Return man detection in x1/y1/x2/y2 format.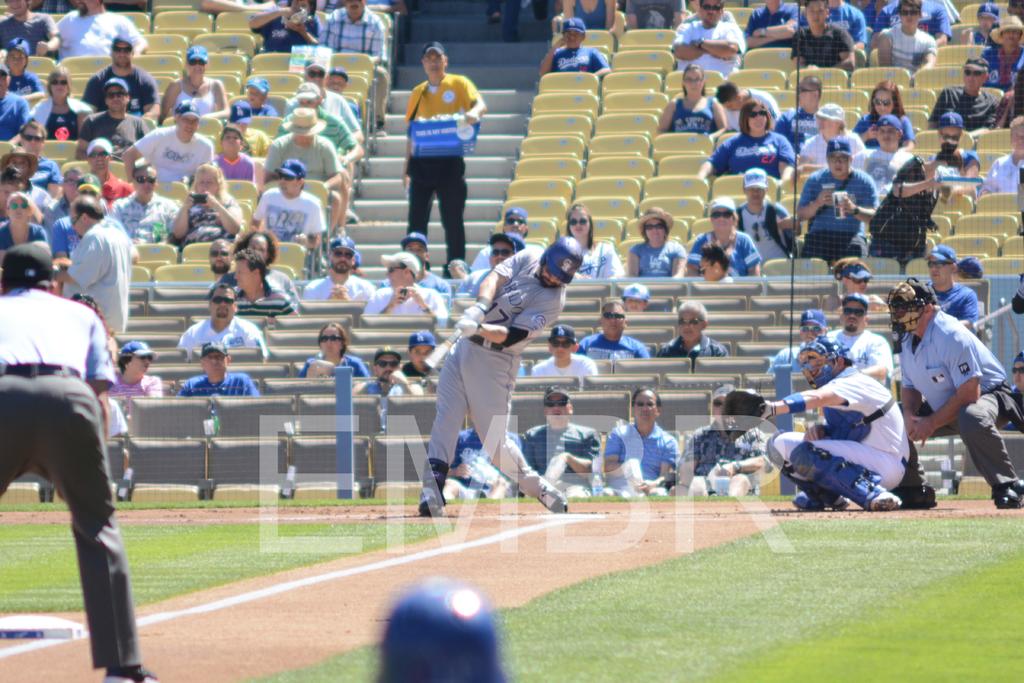
173/282/269/356.
